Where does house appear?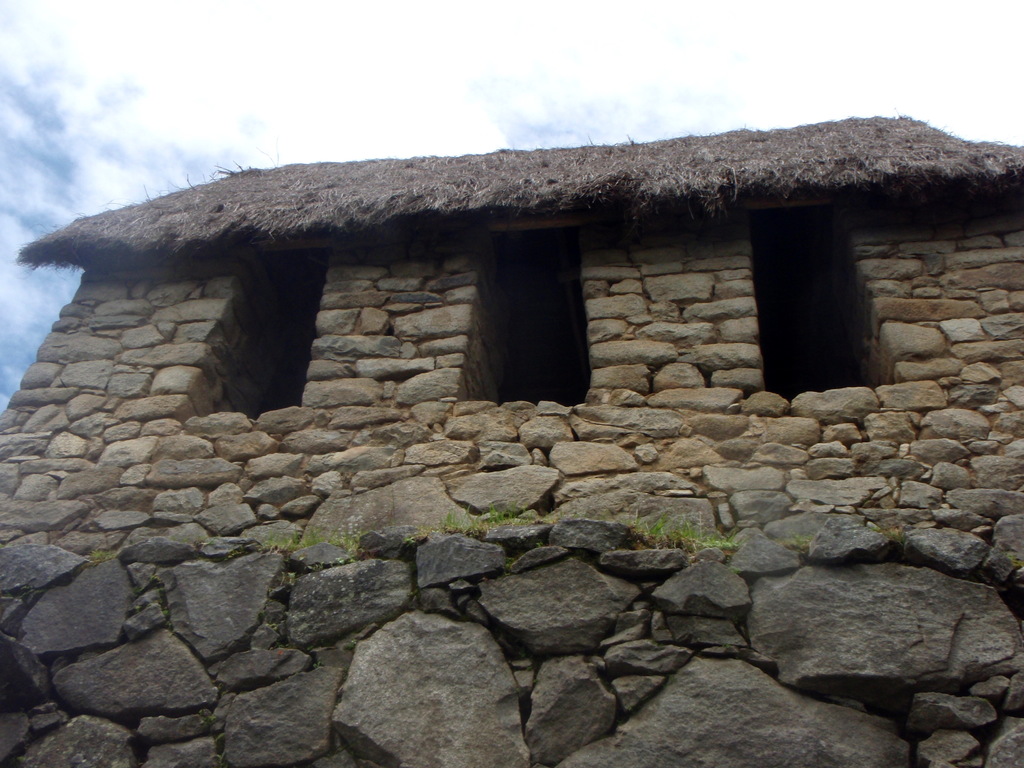
Appears at bbox=[0, 117, 1023, 545].
